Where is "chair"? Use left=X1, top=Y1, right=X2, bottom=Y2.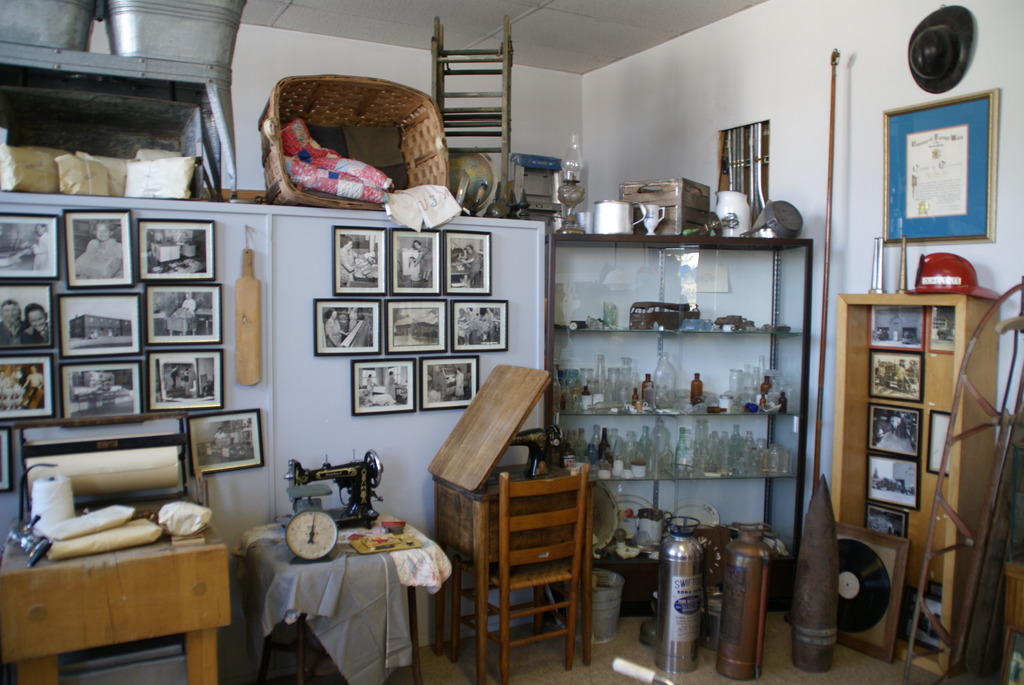
left=458, top=464, right=582, bottom=684.
